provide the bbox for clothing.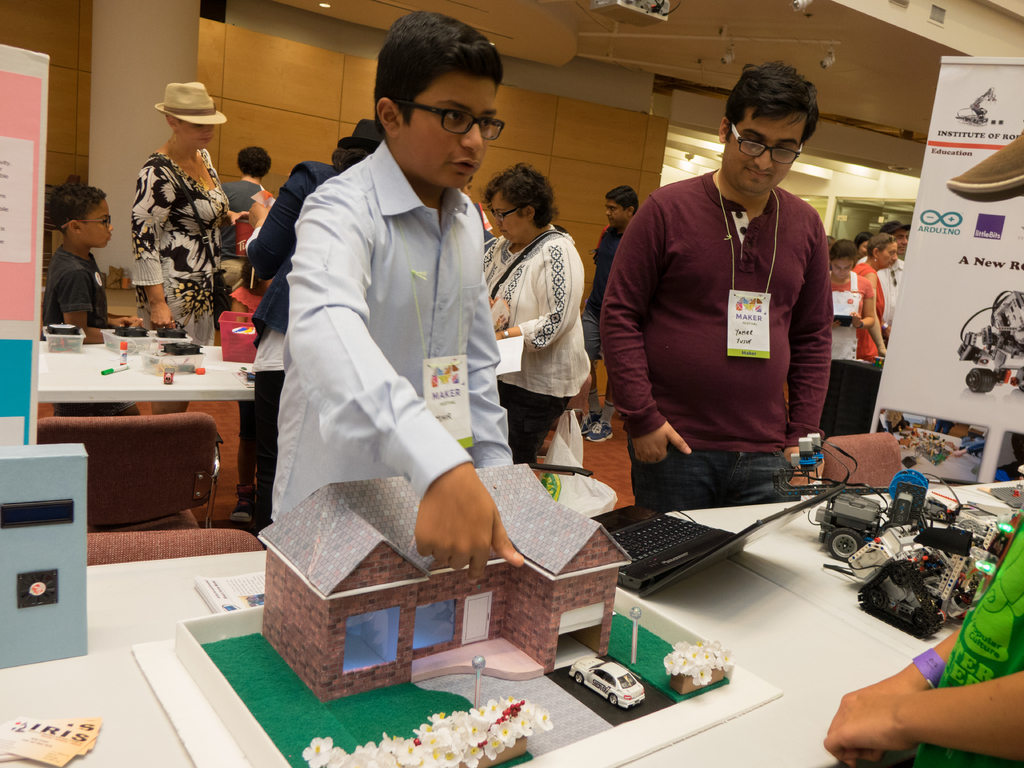
[132, 159, 221, 343].
